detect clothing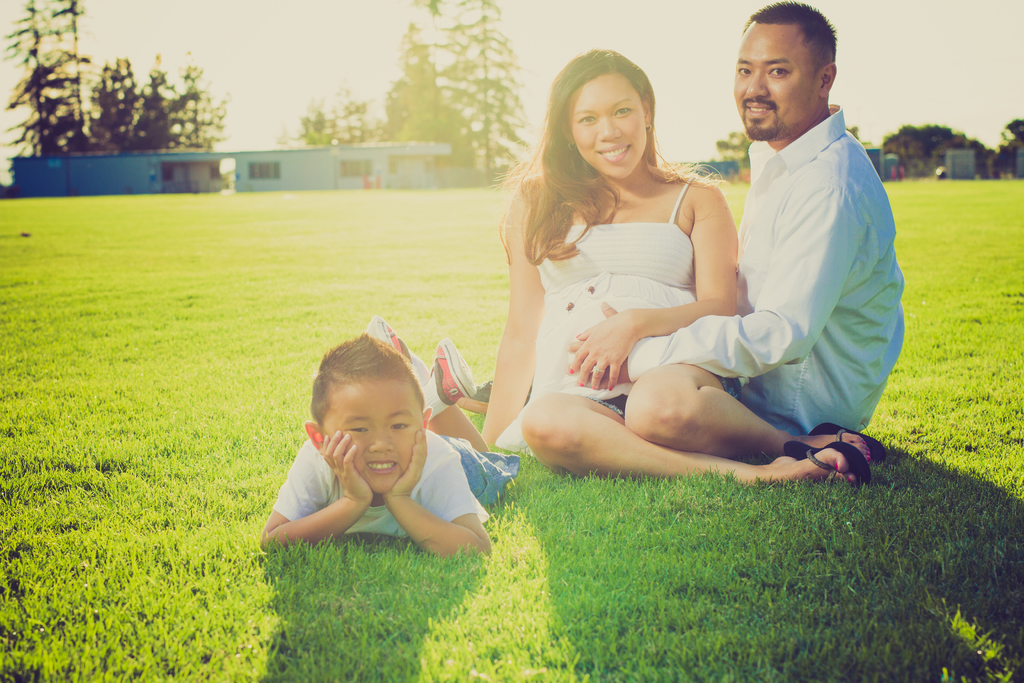
detection(495, 173, 700, 451)
